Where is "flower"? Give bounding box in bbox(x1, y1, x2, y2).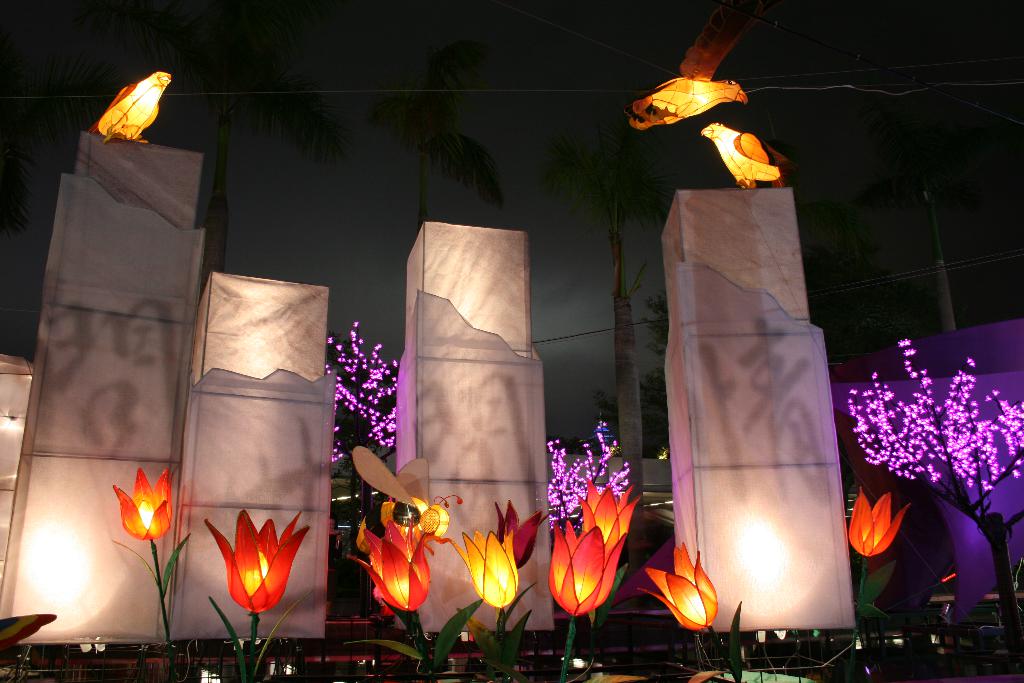
bbox(579, 482, 637, 541).
